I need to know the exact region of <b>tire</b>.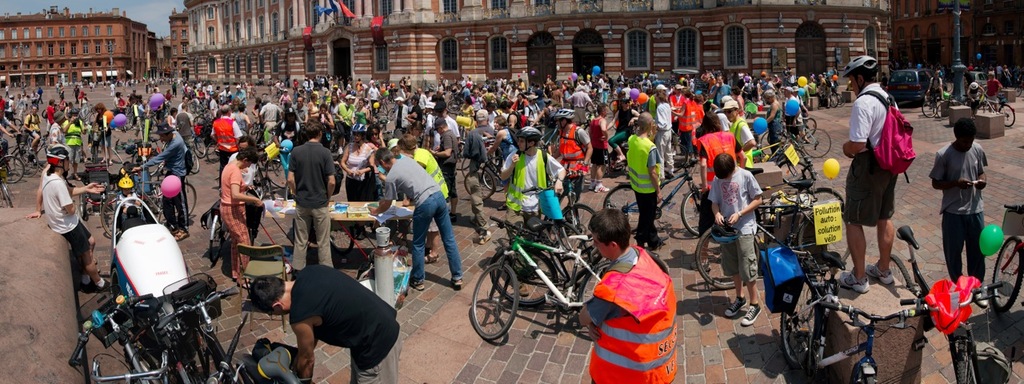
Region: 695, 230, 760, 288.
